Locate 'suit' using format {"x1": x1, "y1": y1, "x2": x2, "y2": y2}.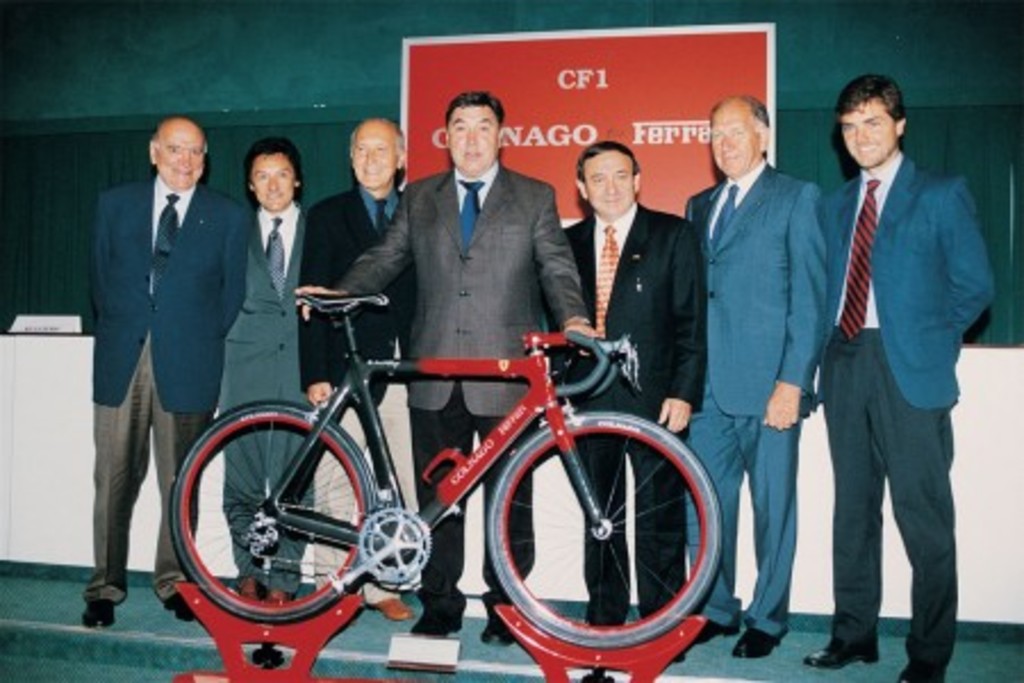
{"x1": 77, "y1": 178, "x2": 255, "y2": 606}.
